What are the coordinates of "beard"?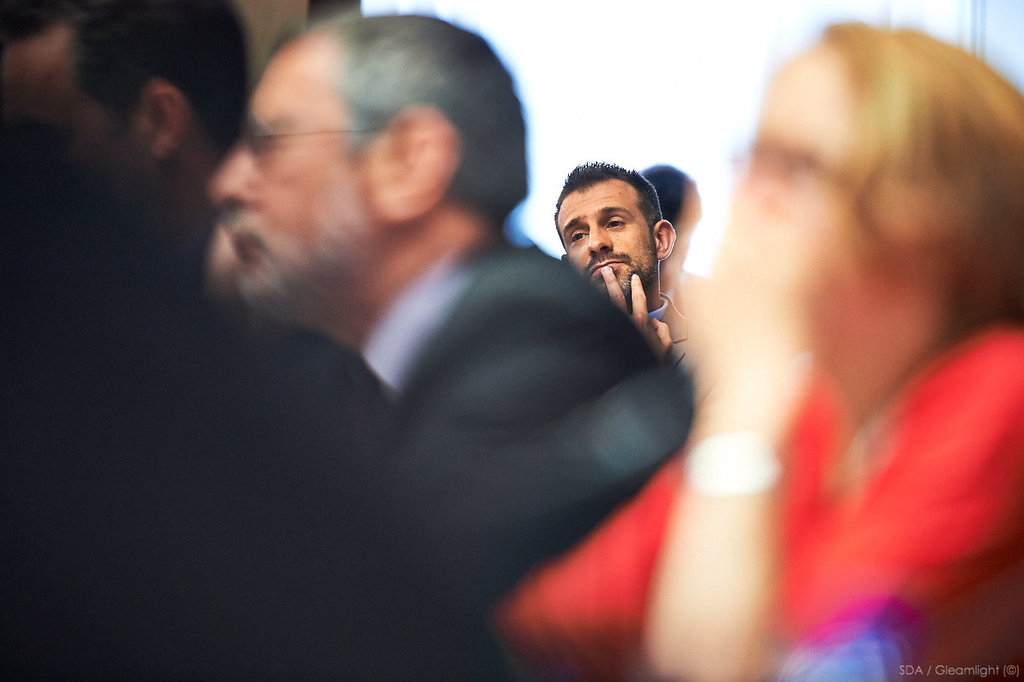
(233, 209, 372, 318).
